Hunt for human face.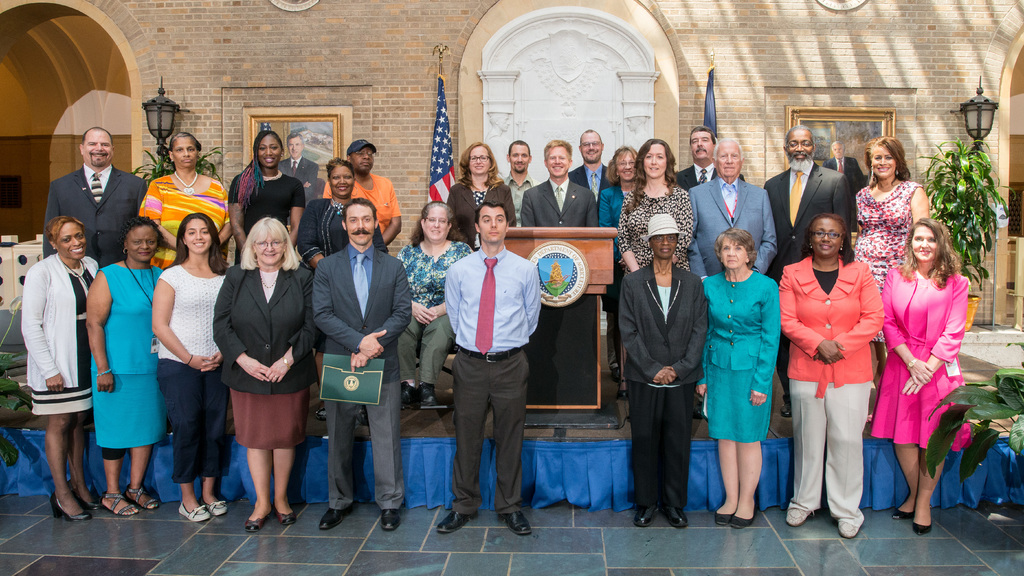
Hunted down at bbox(478, 206, 507, 242).
